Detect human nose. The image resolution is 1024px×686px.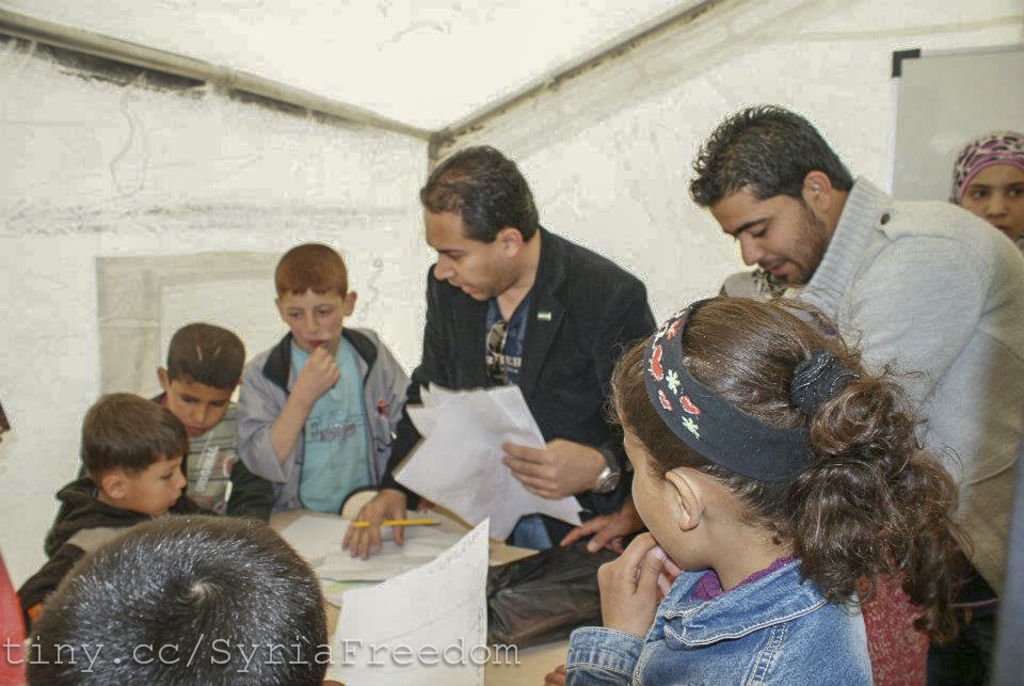
bbox=(174, 469, 186, 489).
